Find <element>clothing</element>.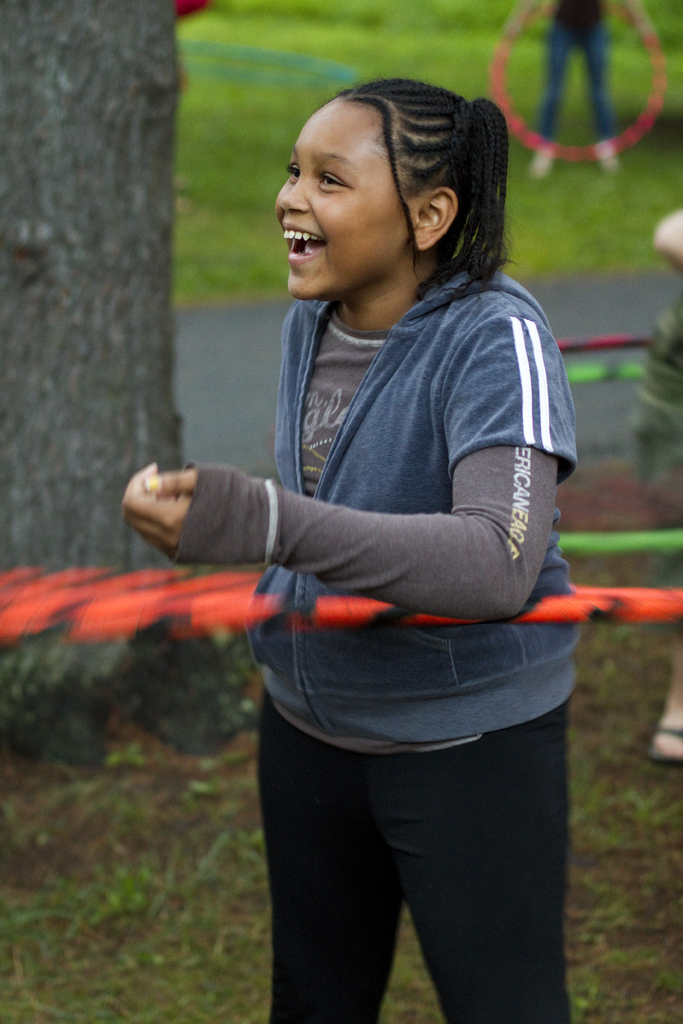
<bbox>193, 184, 574, 769</bbox>.
